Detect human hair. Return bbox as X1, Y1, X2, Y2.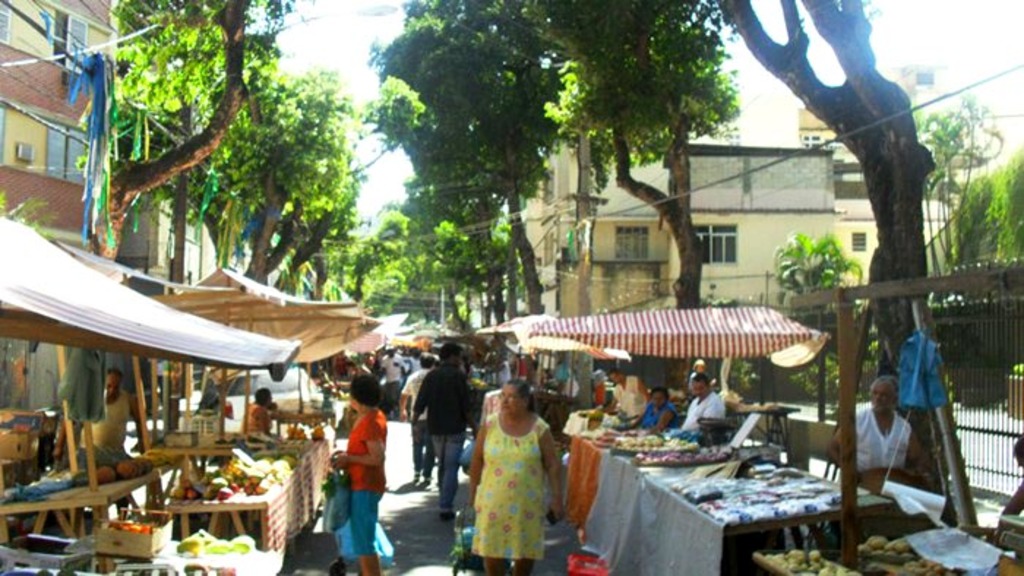
693, 374, 711, 380.
